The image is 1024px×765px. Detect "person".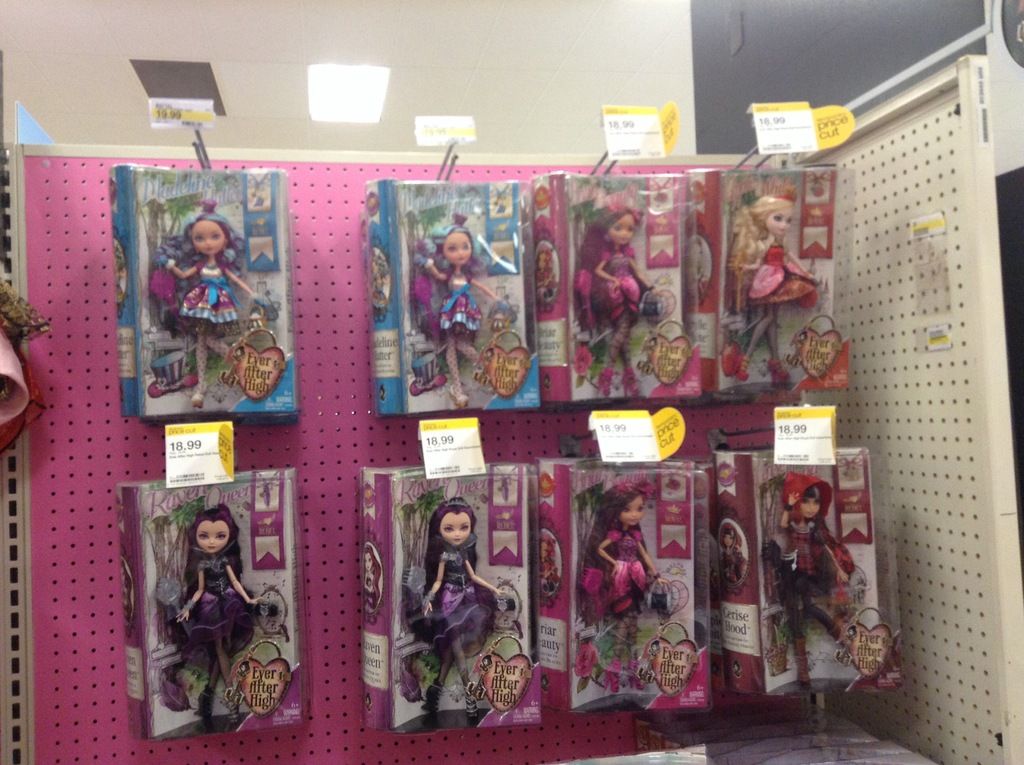
Detection: pyautogui.locateOnScreen(592, 206, 649, 399).
